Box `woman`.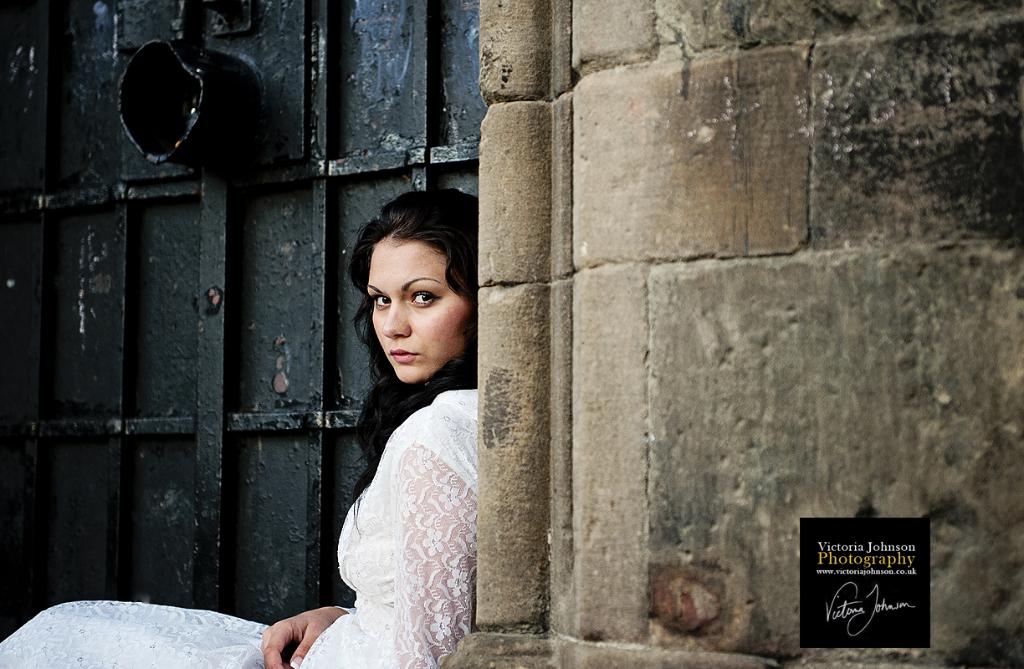
0/207/484/668.
